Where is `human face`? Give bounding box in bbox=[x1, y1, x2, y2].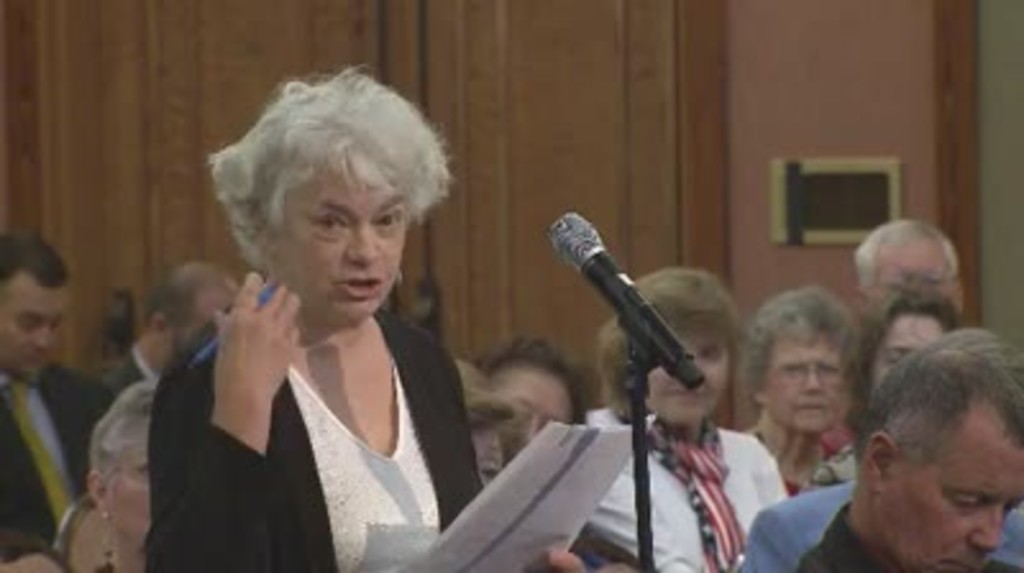
bbox=[868, 304, 940, 414].
